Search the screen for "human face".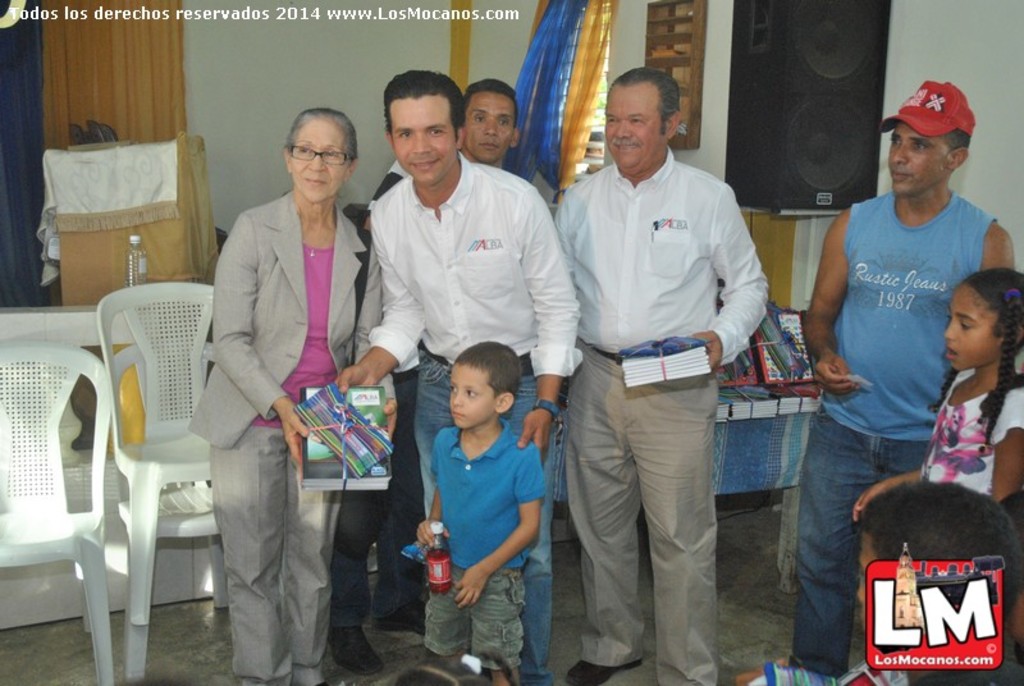
Found at l=607, t=82, r=662, b=174.
